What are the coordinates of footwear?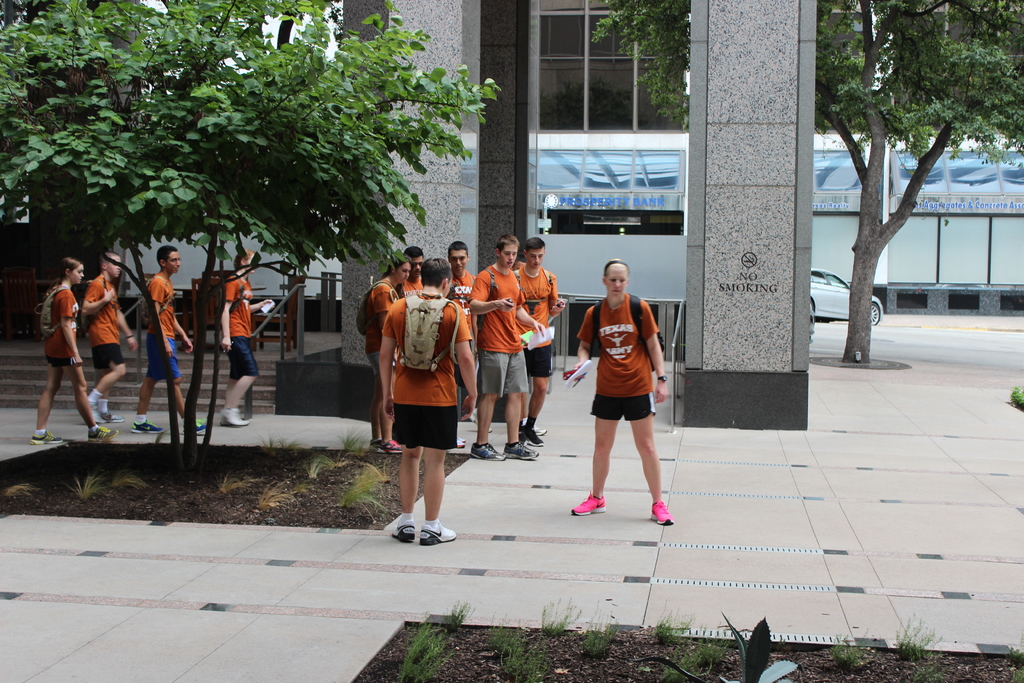
bbox=(91, 420, 117, 441).
